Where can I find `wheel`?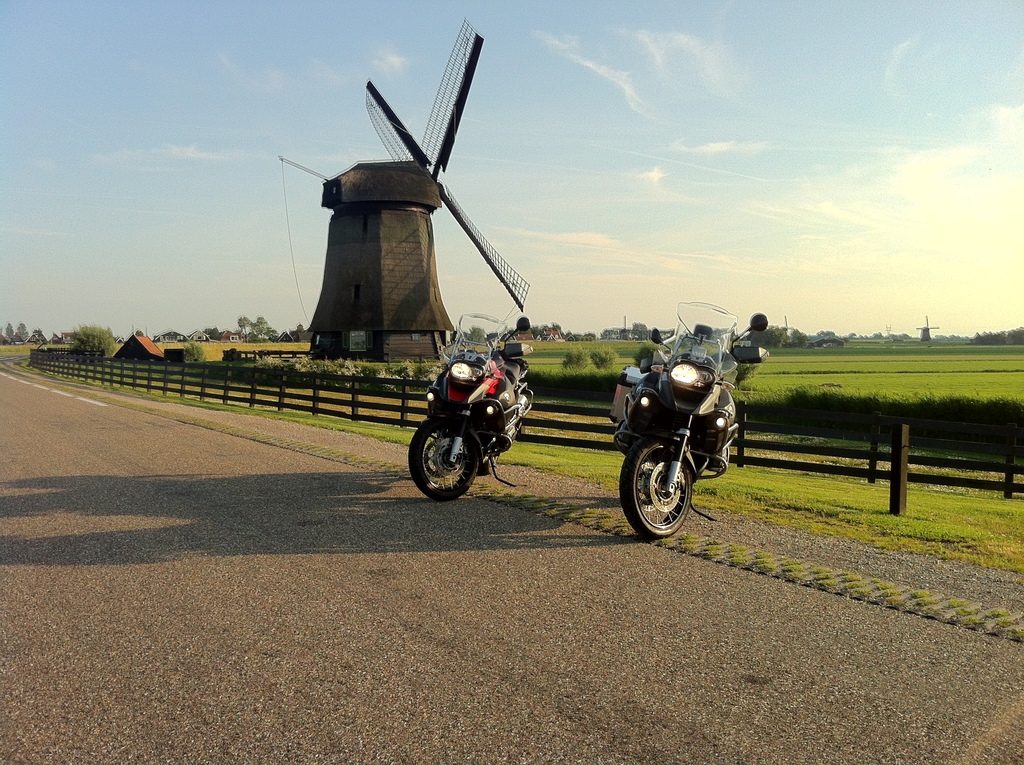
You can find it at select_region(479, 451, 498, 474).
